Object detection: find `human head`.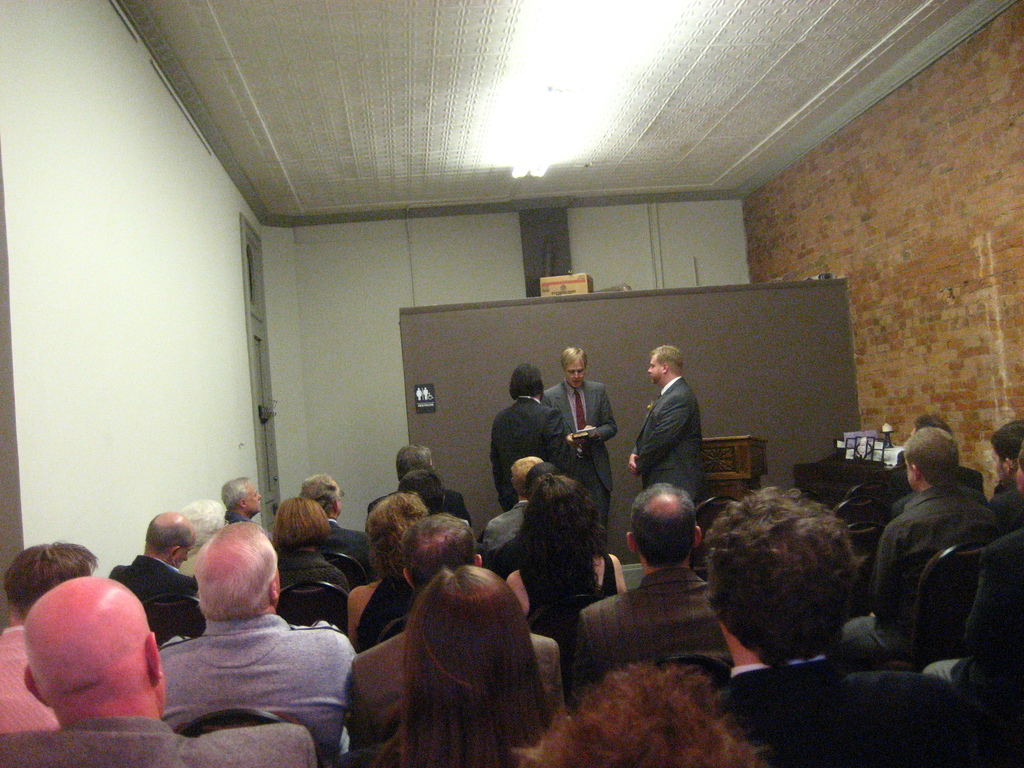
1017 447 1022 499.
